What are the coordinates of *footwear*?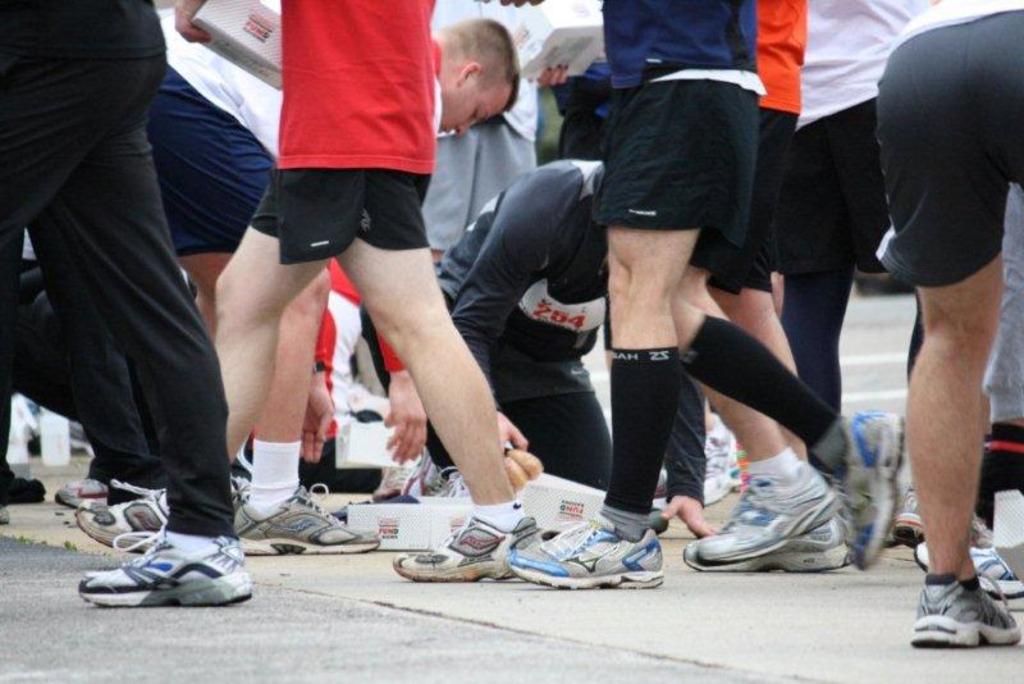
region(385, 509, 550, 592).
